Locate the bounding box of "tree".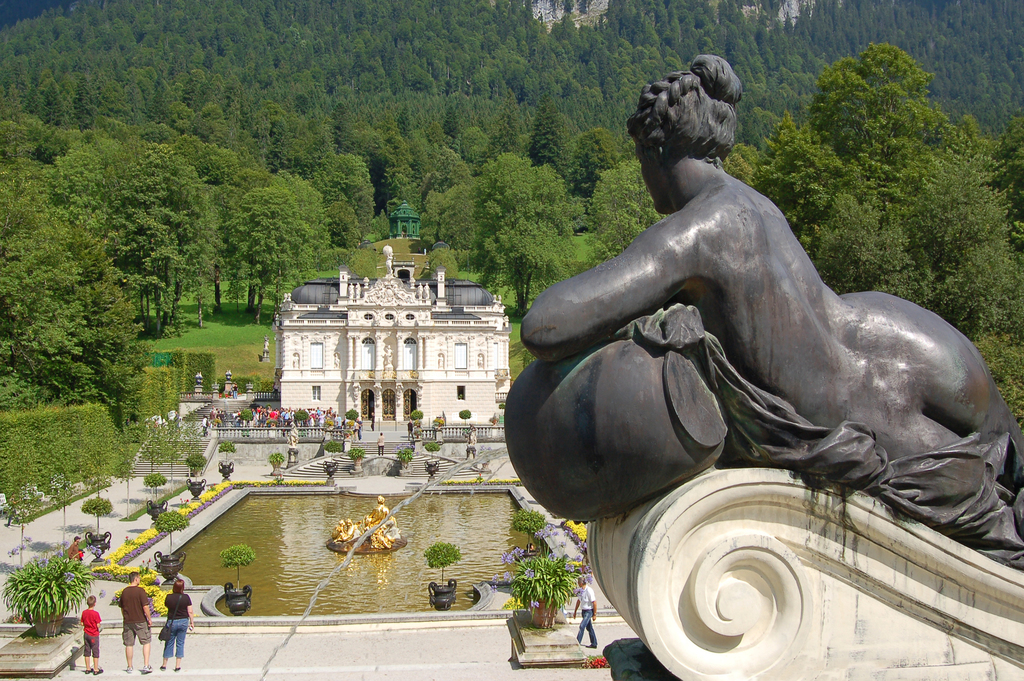
Bounding box: crop(745, 34, 1016, 348).
